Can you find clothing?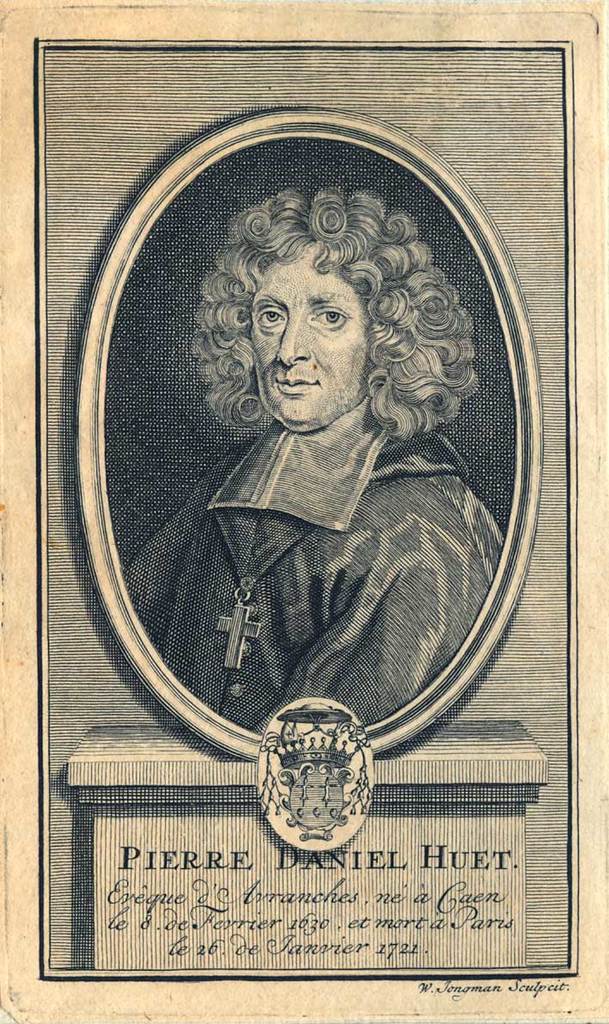
Yes, bounding box: bbox=[127, 392, 508, 733].
